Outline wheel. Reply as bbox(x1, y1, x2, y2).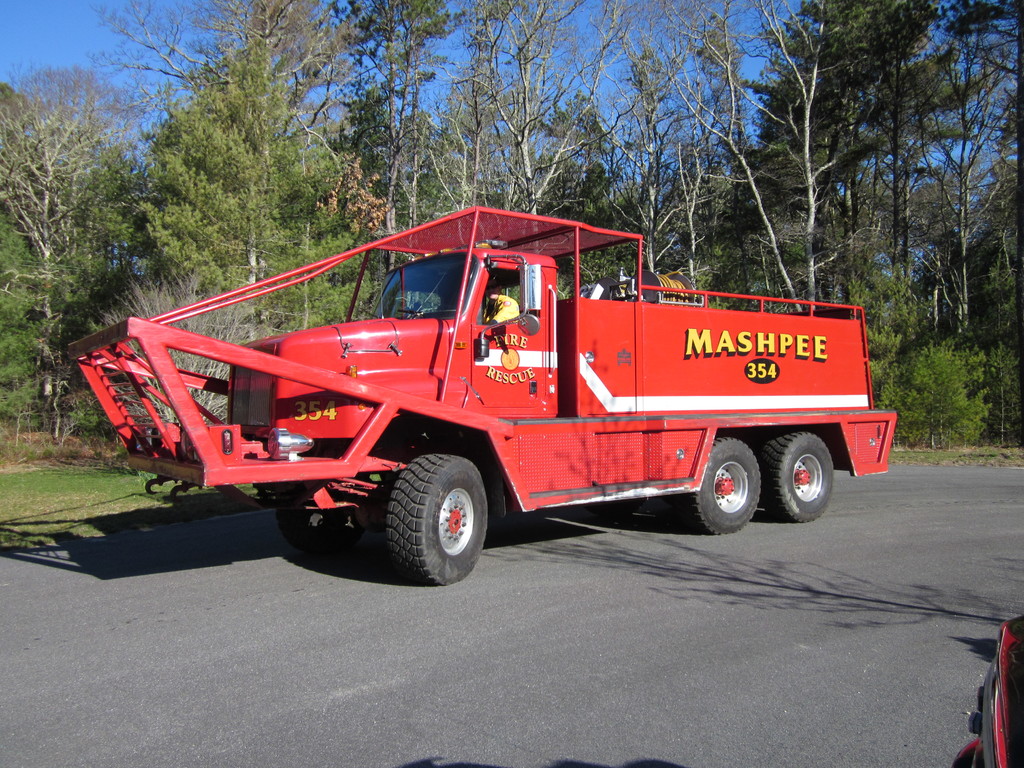
bbox(374, 457, 493, 575).
